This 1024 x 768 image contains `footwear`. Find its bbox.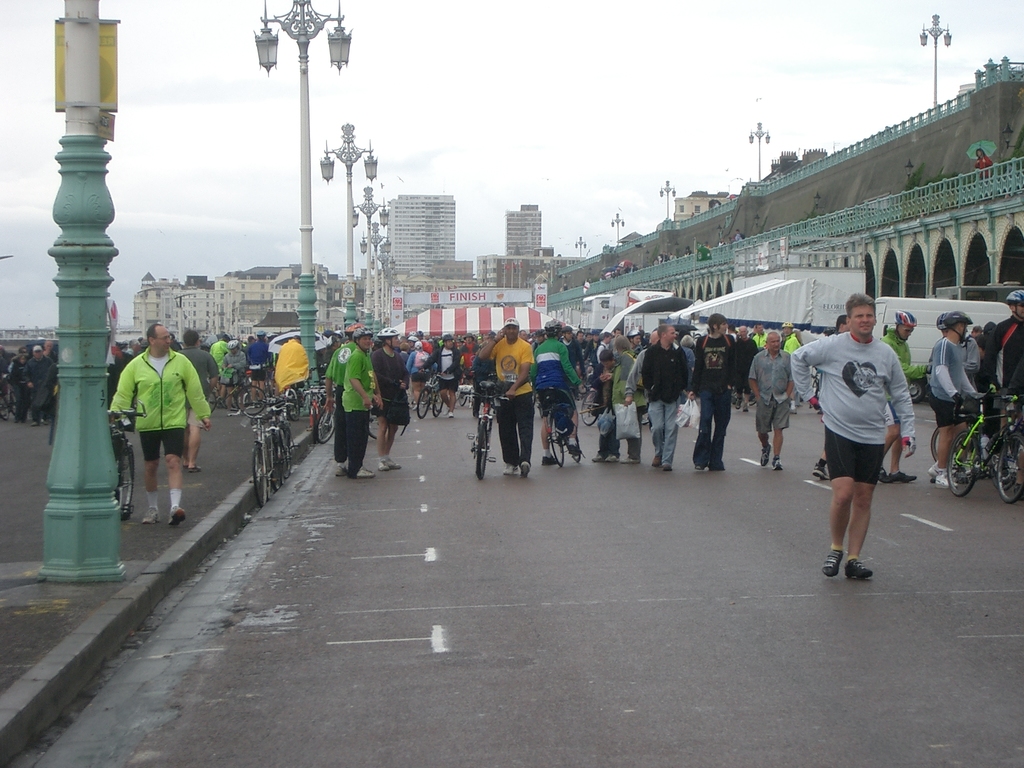
759, 445, 769, 468.
